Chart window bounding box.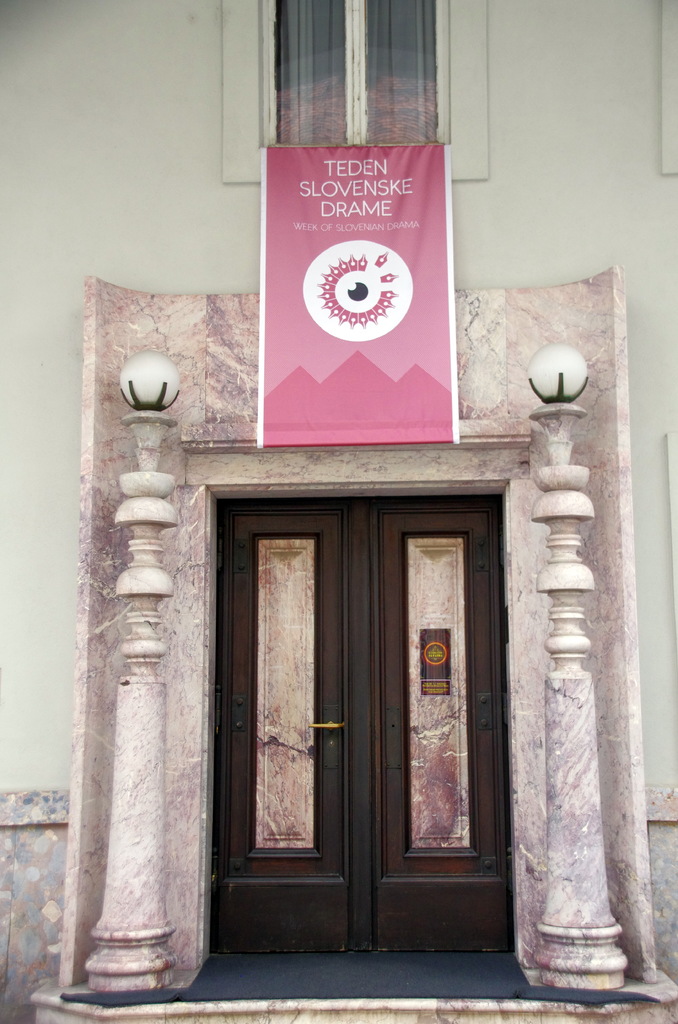
Charted: {"x1": 254, "y1": 13, "x2": 448, "y2": 150}.
